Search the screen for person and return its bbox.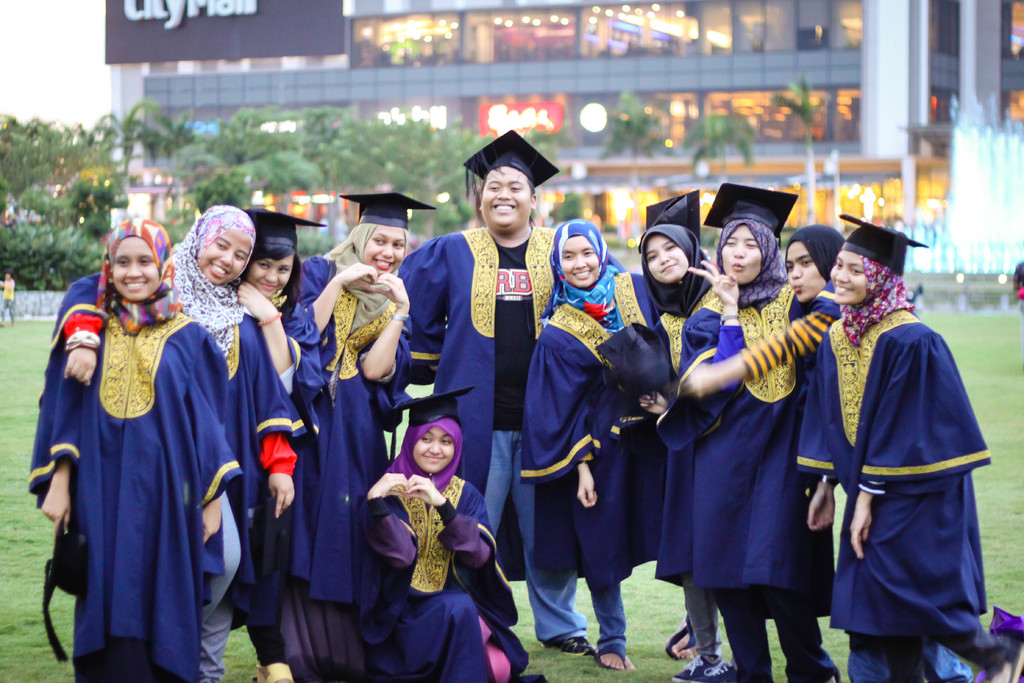
Found: [383, 128, 596, 652].
